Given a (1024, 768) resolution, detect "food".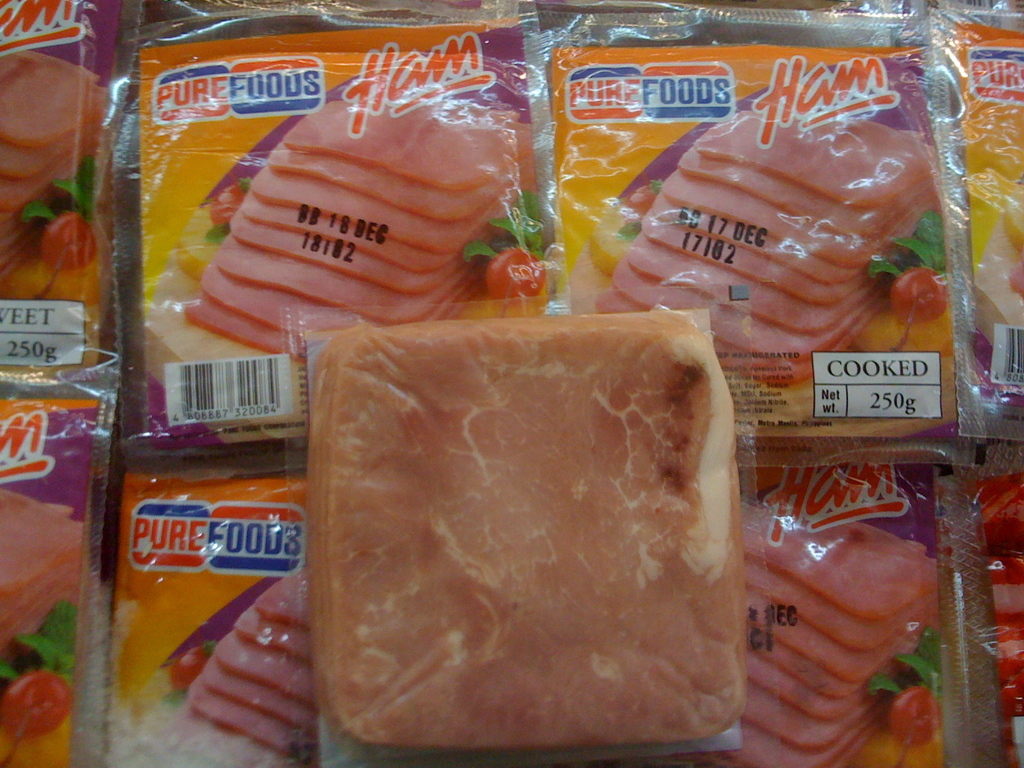
detection(307, 324, 755, 756).
